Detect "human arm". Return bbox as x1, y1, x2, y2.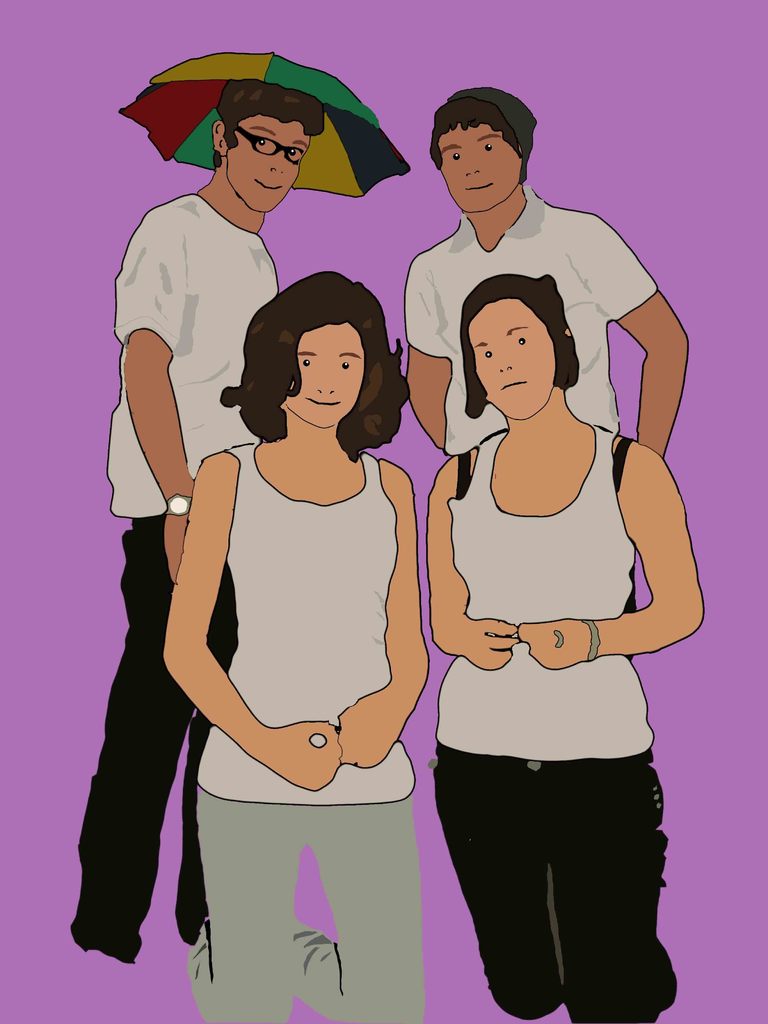
429, 436, 513, 676.
